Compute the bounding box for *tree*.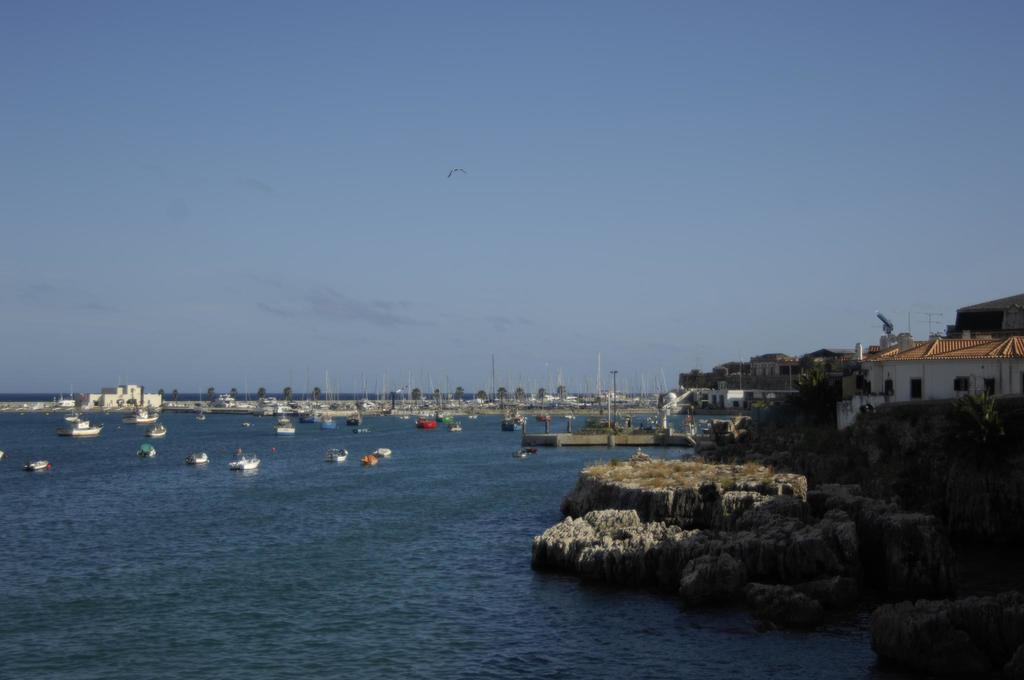
<bbox>513, 382, 527, 406</bbox>.
